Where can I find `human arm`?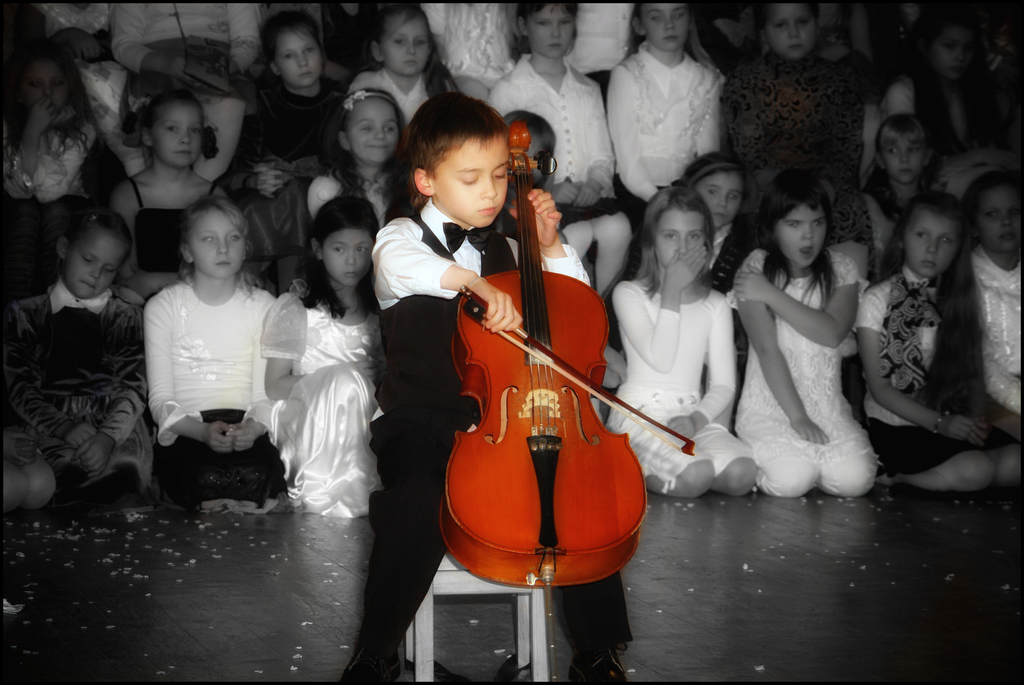
You can find it at rect(4, 309, 97, 447).
